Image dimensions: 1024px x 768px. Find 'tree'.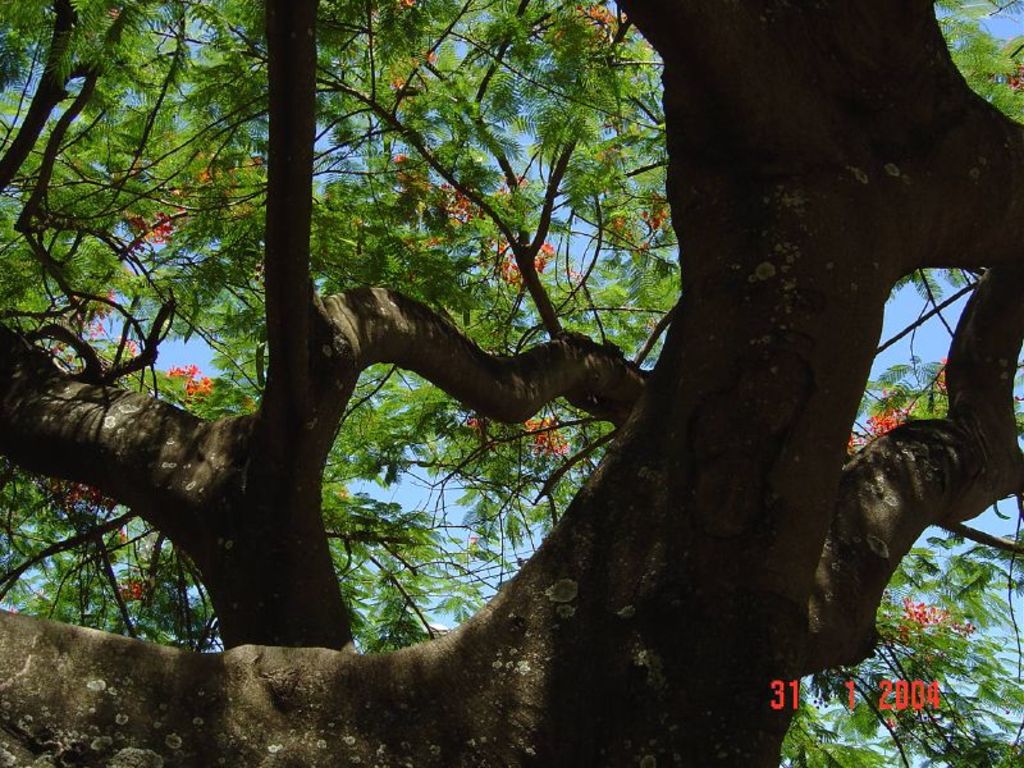
x1=0 y1=4 x2=1023 y2=760.
